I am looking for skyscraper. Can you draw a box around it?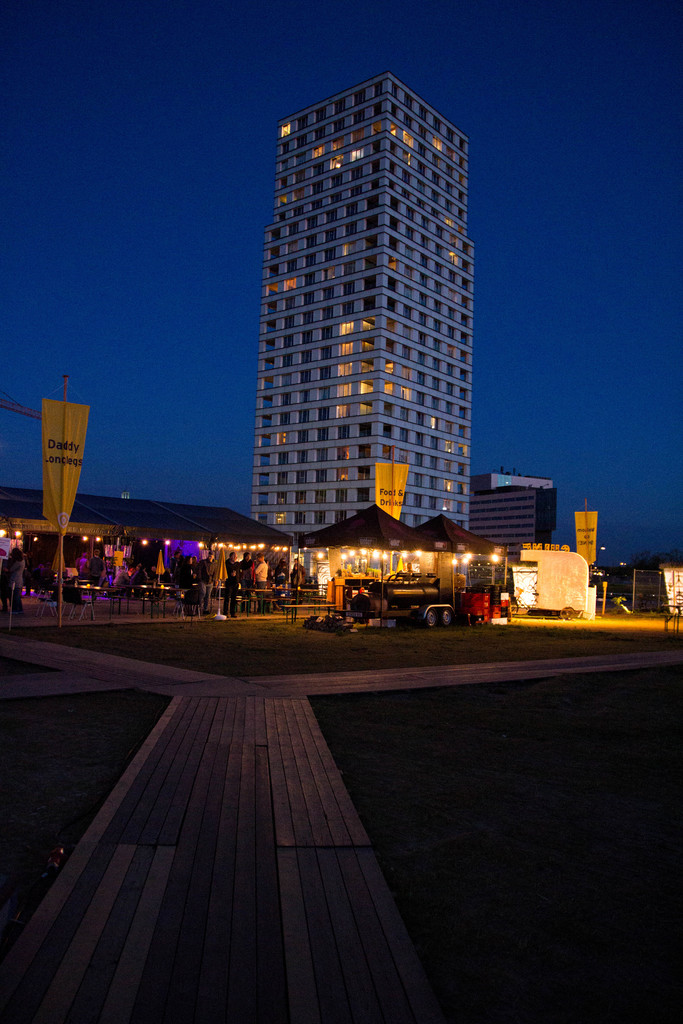
Sure, the bounding box is [248, 57, 501, 552].
